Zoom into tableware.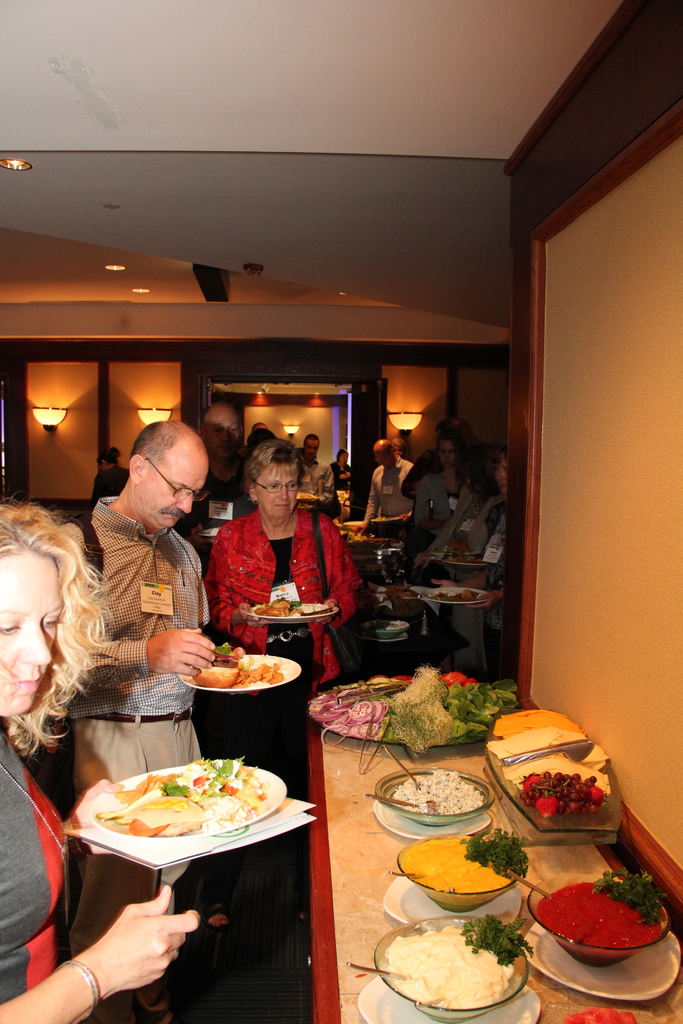
Zoom target: (436, 548, 485, 571).
